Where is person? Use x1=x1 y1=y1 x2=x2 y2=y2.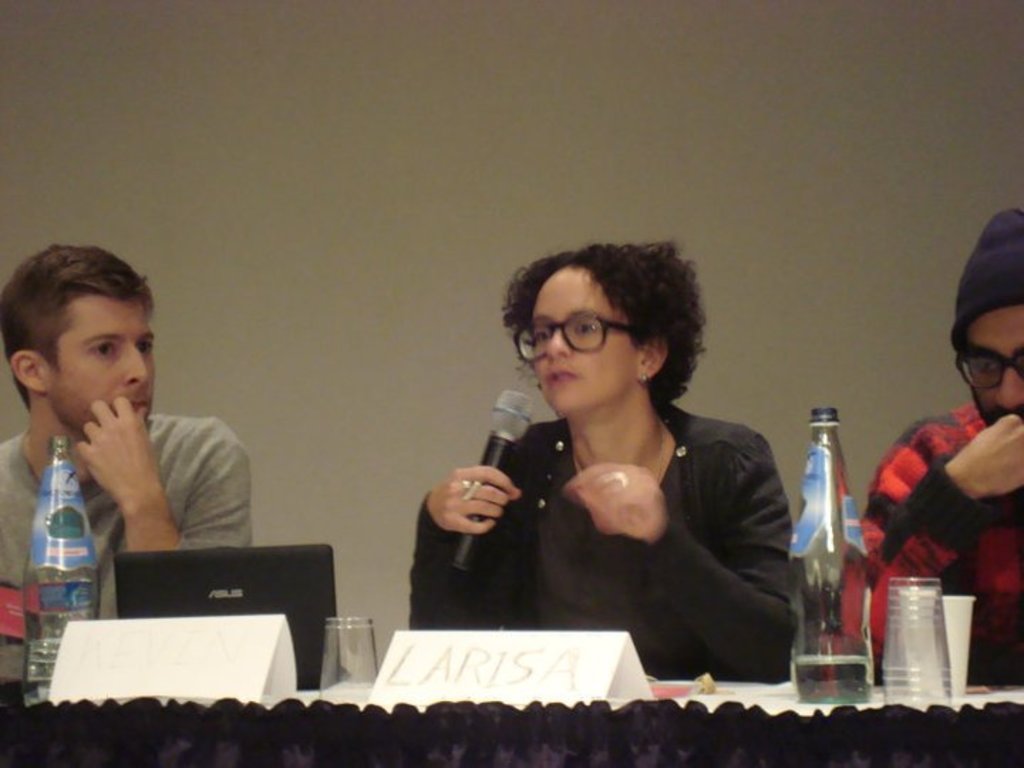
x1=0 y1=238 x2=253 y2=694.
